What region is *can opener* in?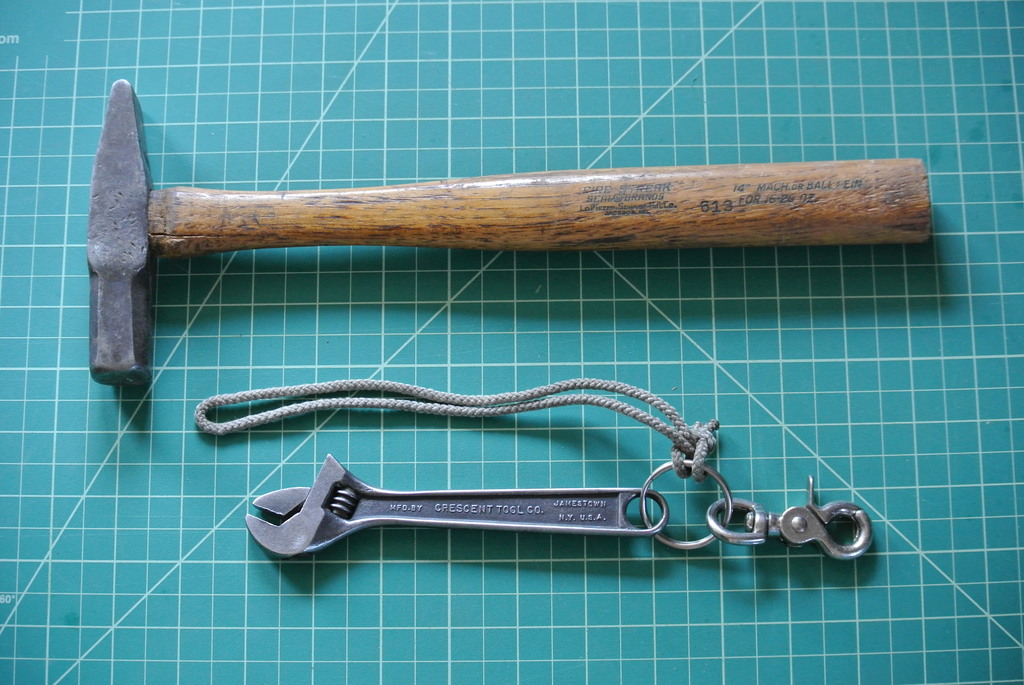
{"left": 244, "top": 453, "right": 669, "bottom": 560}.
